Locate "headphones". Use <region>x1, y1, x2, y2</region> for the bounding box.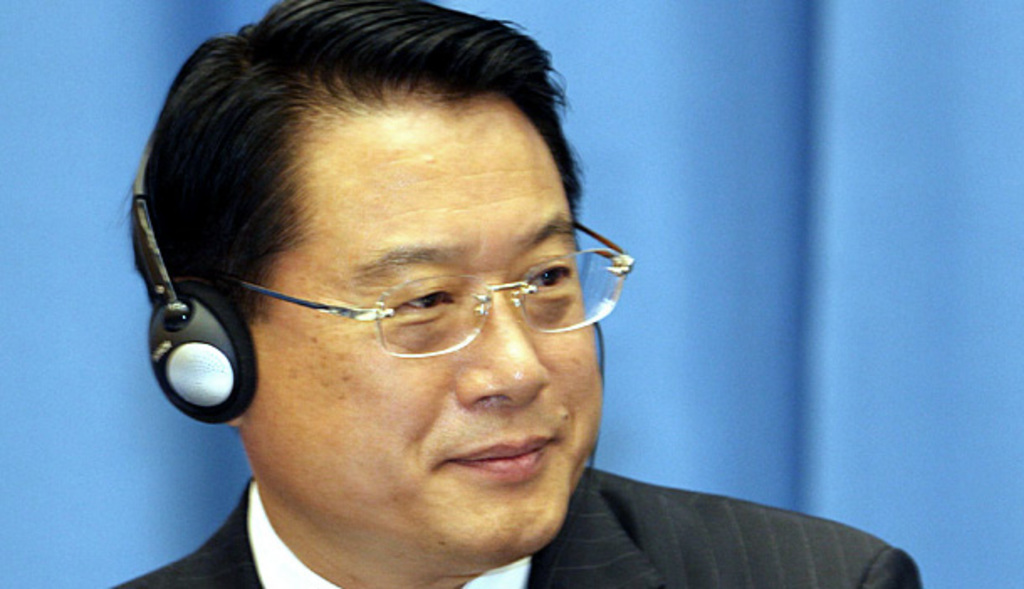
<region>119, 134, 265, 425</region>.
